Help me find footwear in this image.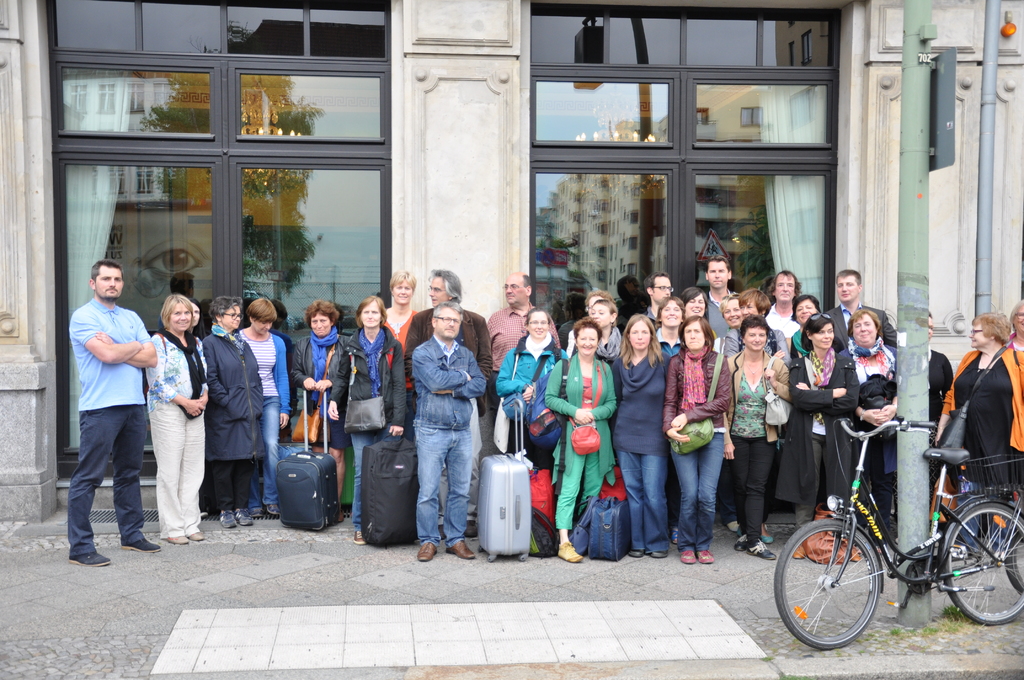
Found it: bbox(353, 534, 365, 546).
